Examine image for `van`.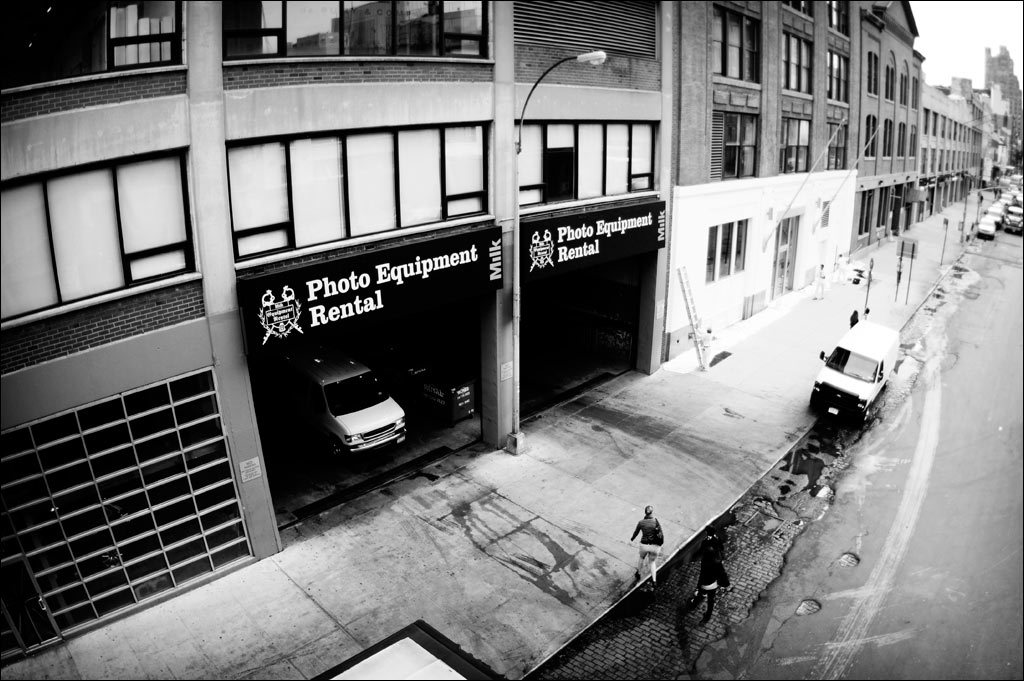
Examination result: bbox=(284, 343, 416, 468).
